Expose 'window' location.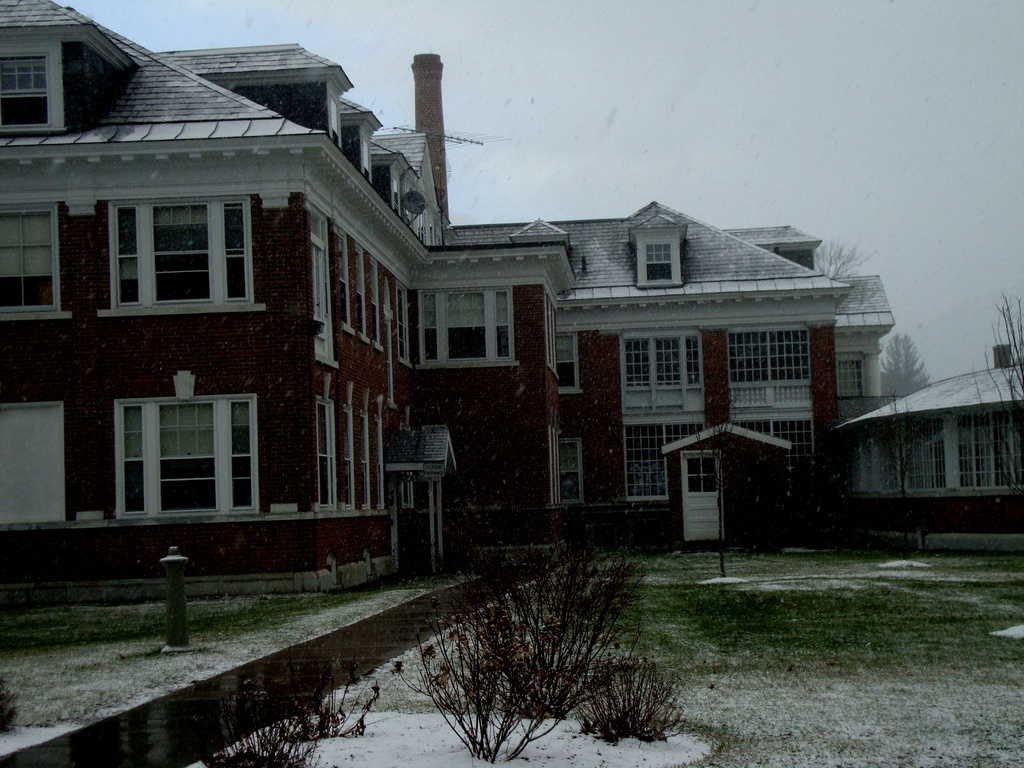
Exposed at 558/440/583/504.
